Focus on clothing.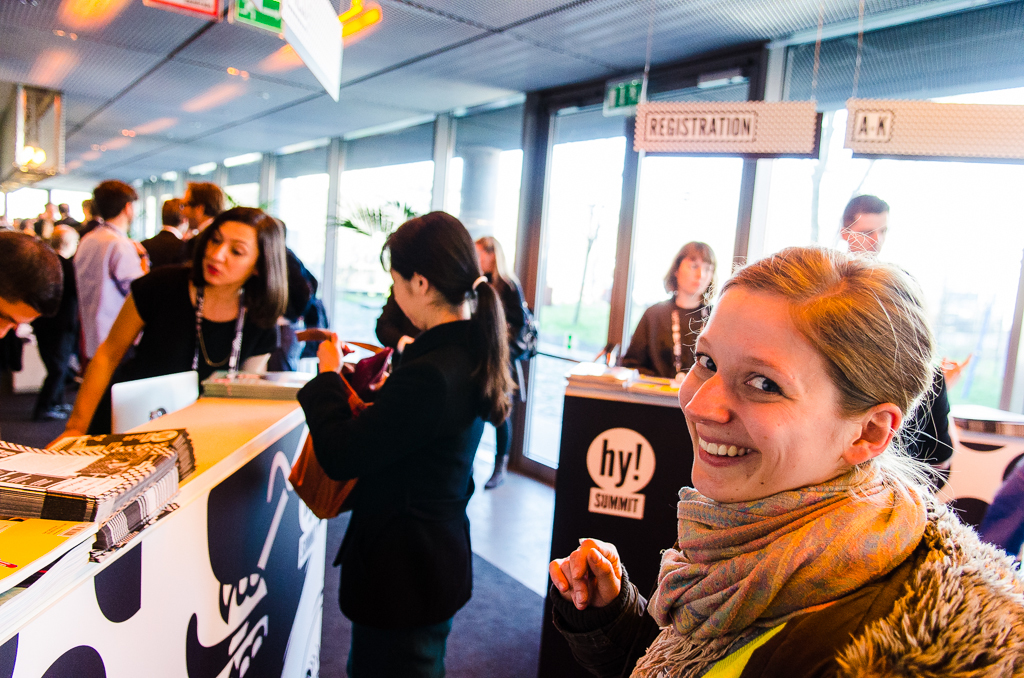
Focused at bbox=[553, 451, 1023, 677].
